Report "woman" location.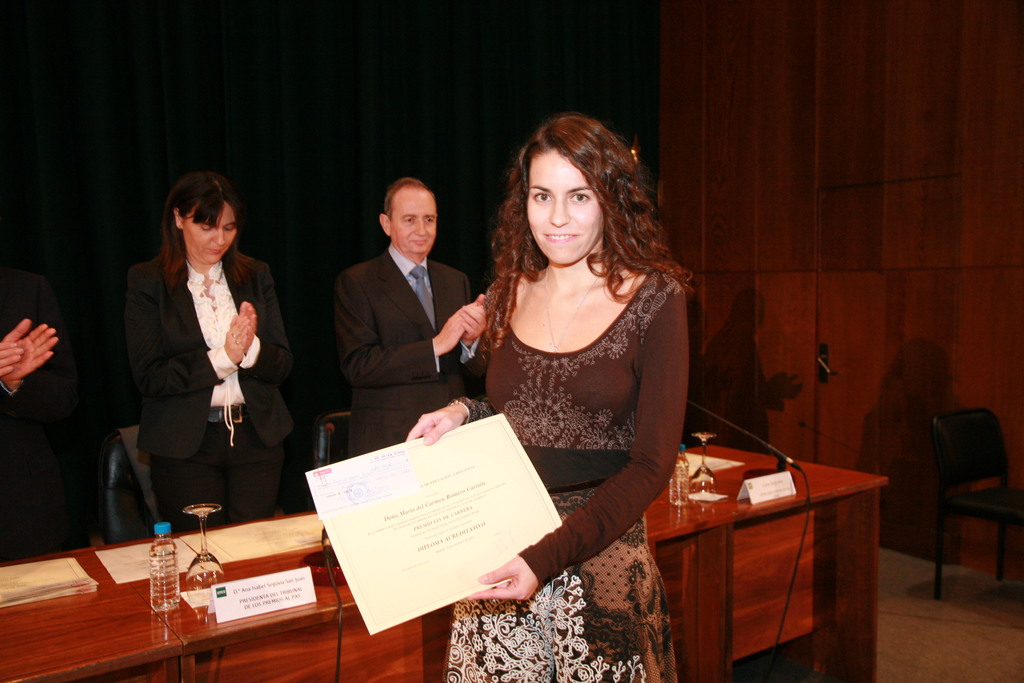
Report: [left=125, top=173, right=298, bottom=534].
